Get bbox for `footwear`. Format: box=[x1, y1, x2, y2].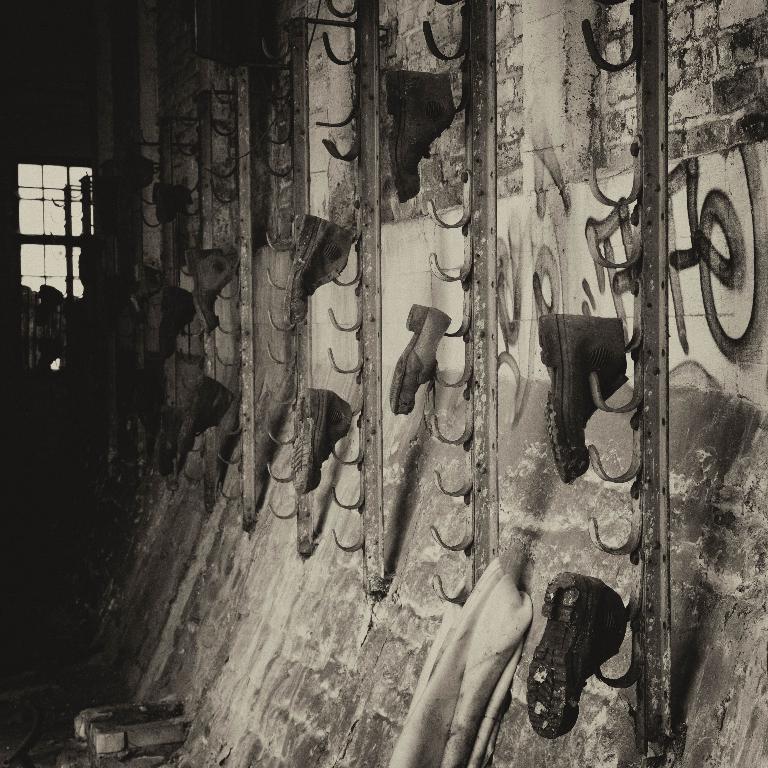
box=[378, 74, 457, 205].
